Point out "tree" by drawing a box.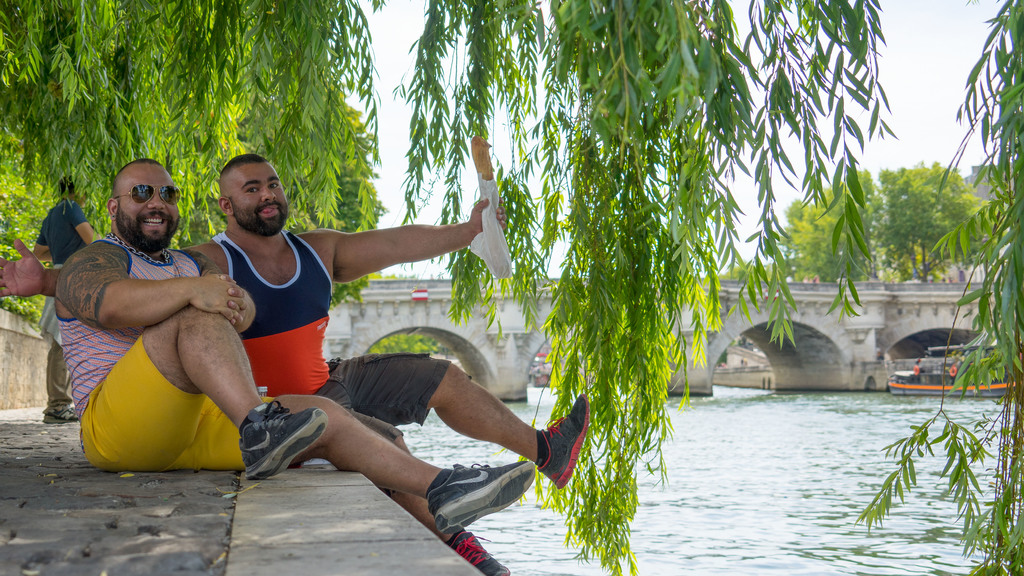
{"left": 872, "top": 157, "right": 996, "bottom": 281}.
